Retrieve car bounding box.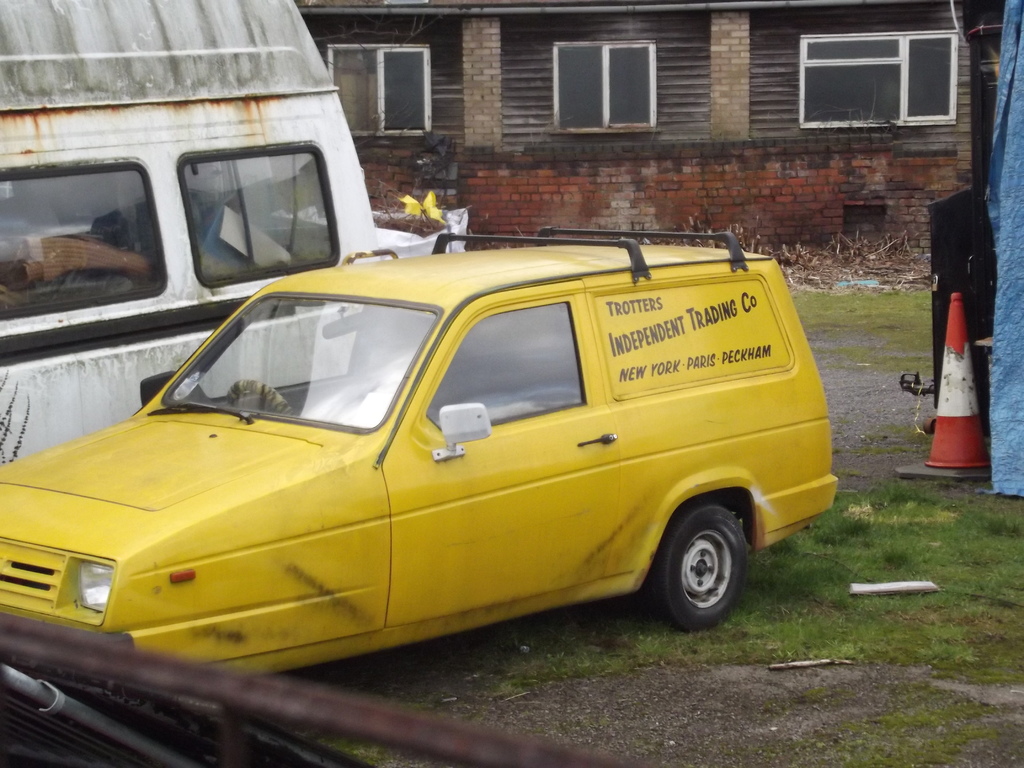
Bounding box: bbox(0, 225, 847, 683).
